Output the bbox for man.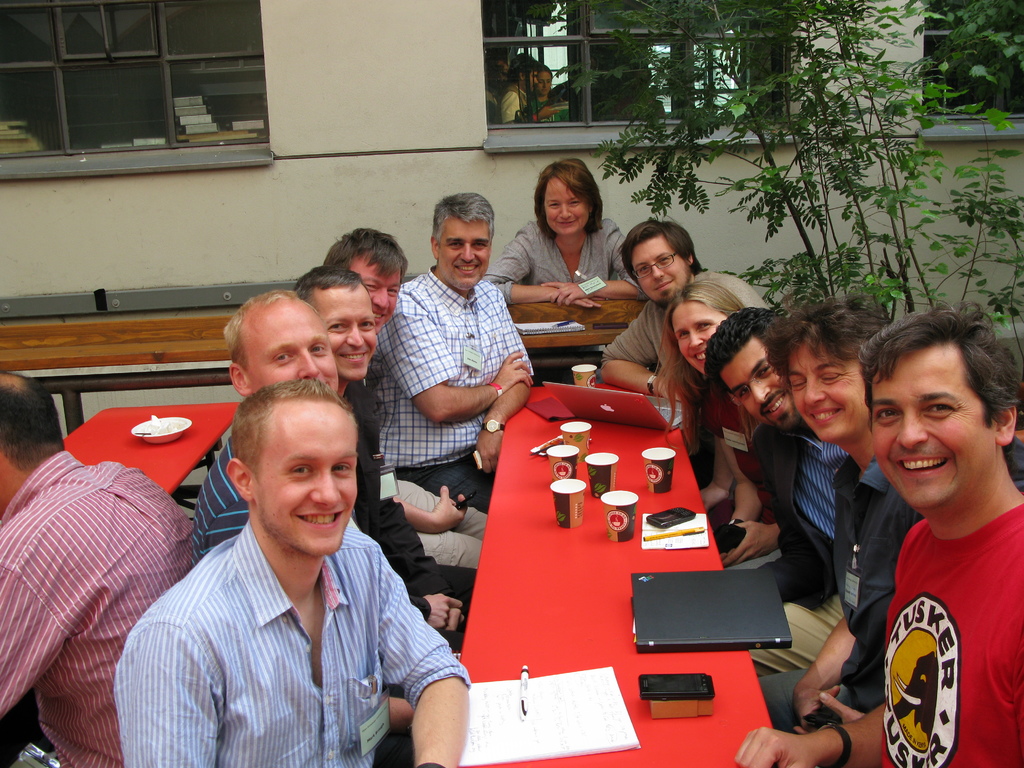
x1=599, y1=218, x2=770, y2=403.
